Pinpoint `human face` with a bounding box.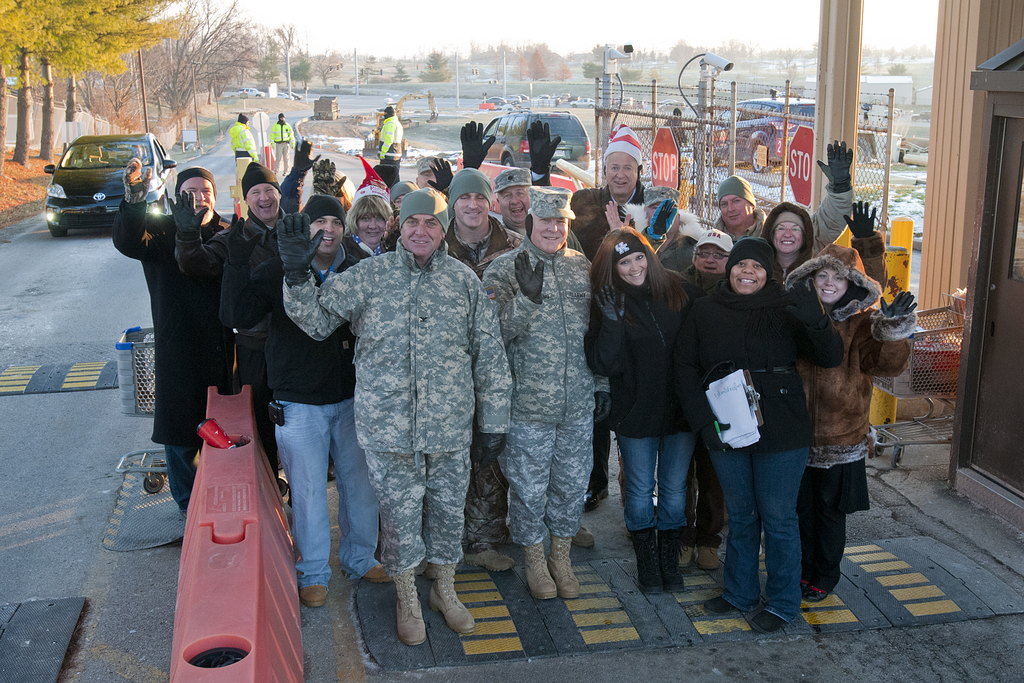
335 181 345 206.
